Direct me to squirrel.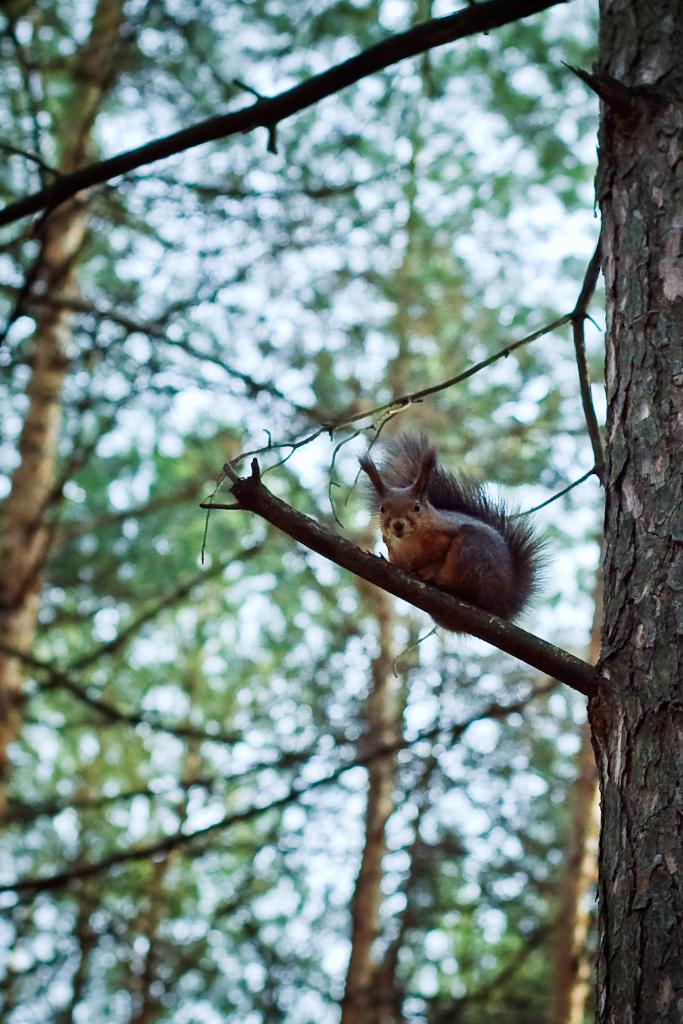
Direction: region(356, 431, 549, 640).
